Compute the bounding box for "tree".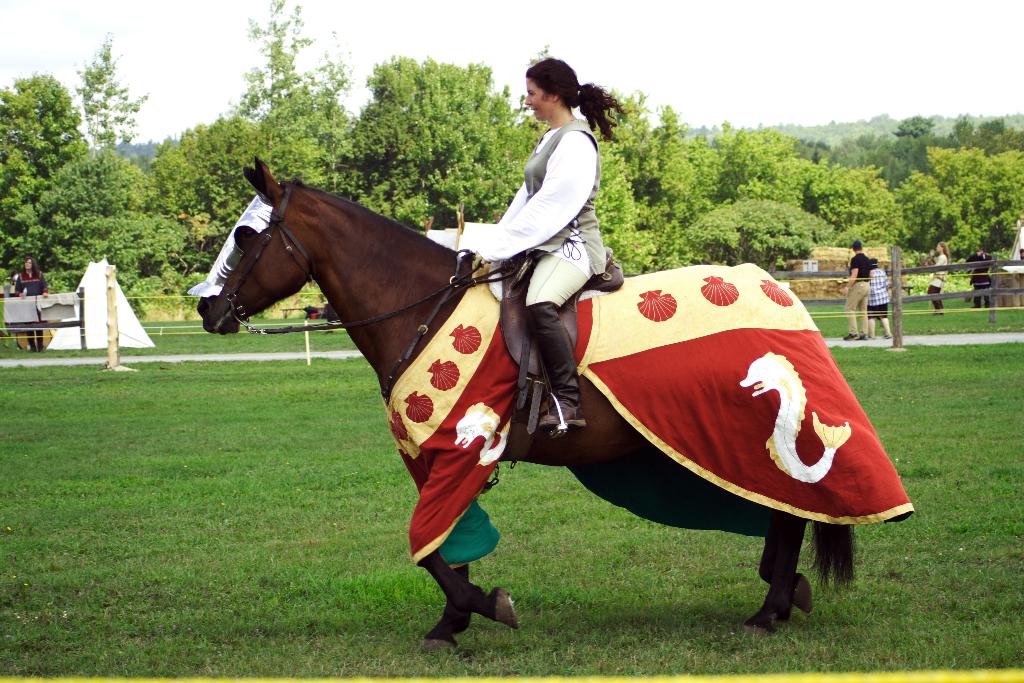
pyautogui.locateOnScreen(157, 0, 381, 315).
